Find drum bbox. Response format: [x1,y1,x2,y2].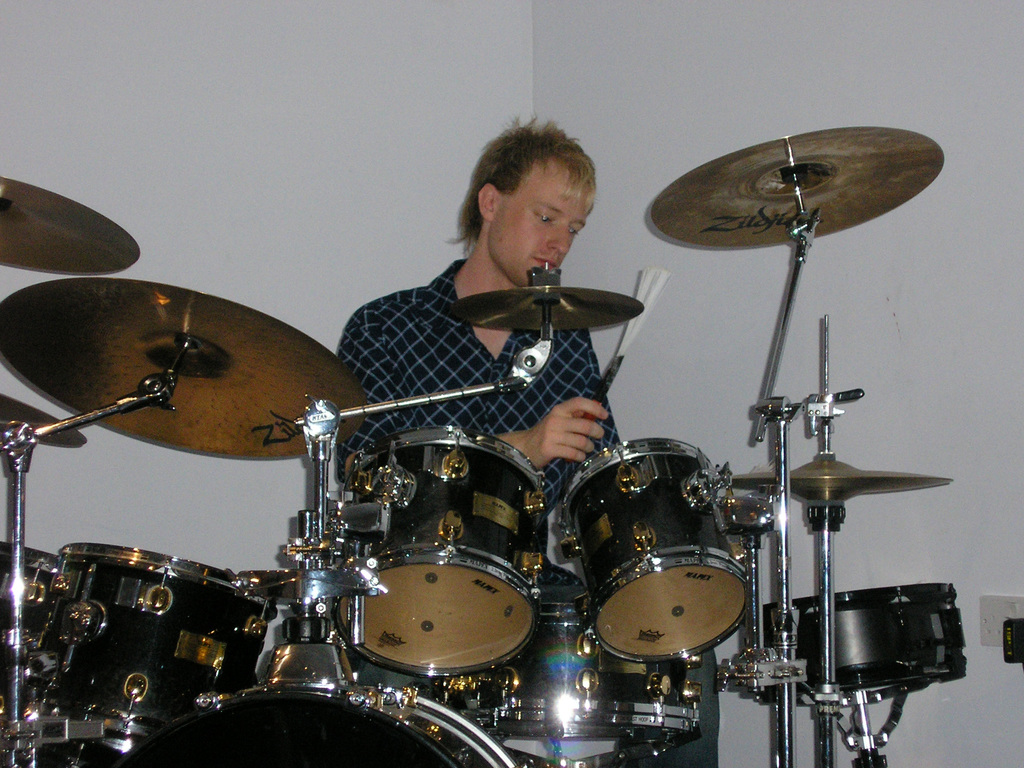
[114,678,511,767].
